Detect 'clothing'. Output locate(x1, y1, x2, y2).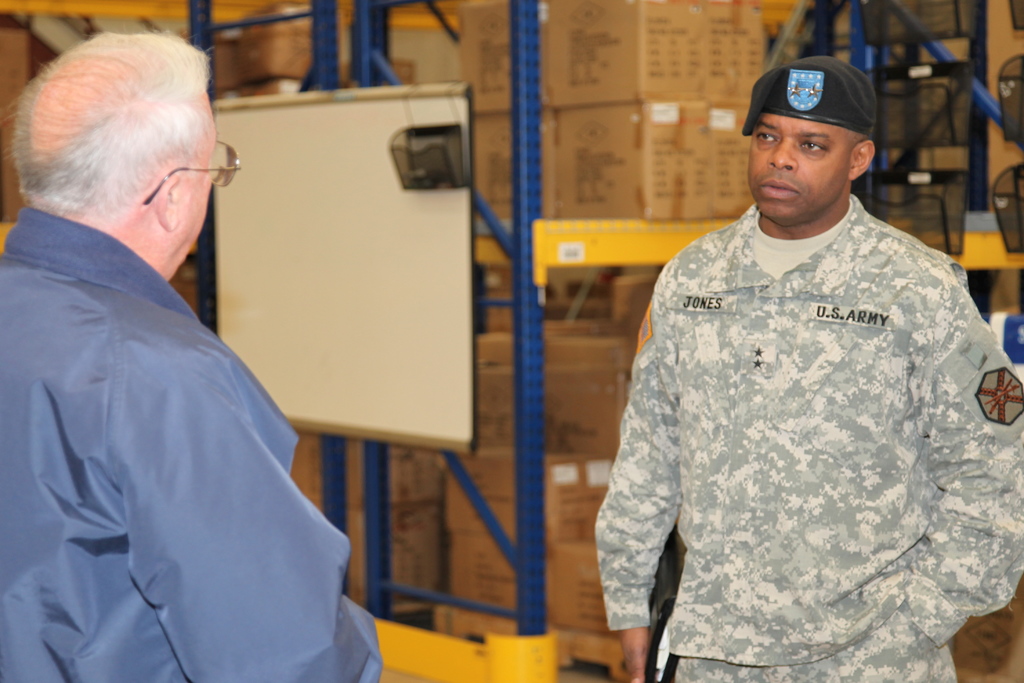
locate(591, 174, 1023, 654).
